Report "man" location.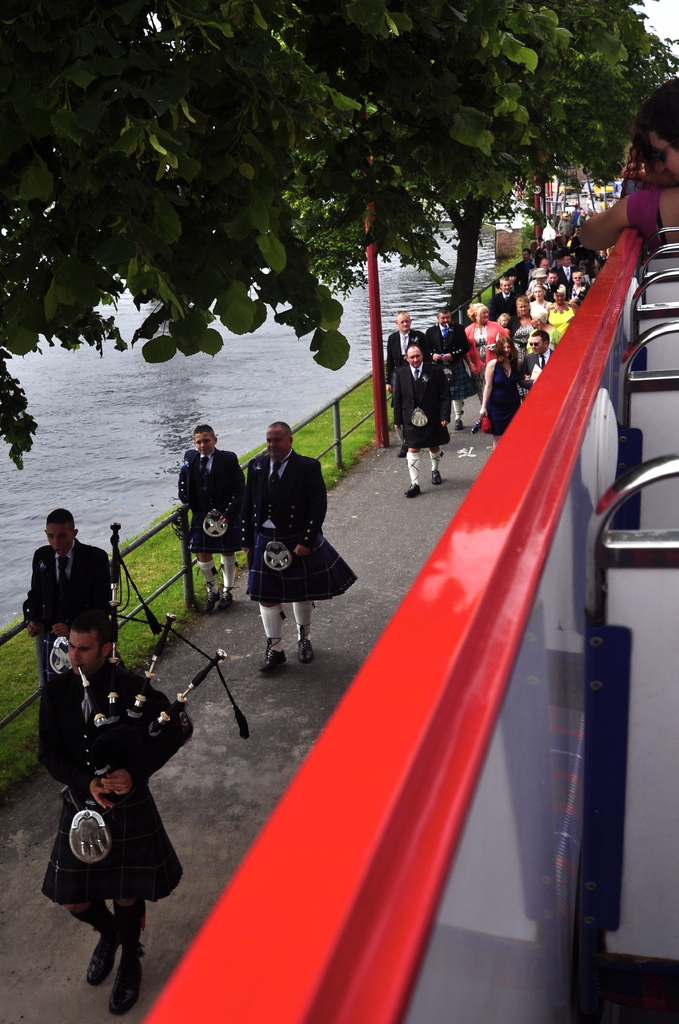
Report: Rect(239, 410, 356, 686).
